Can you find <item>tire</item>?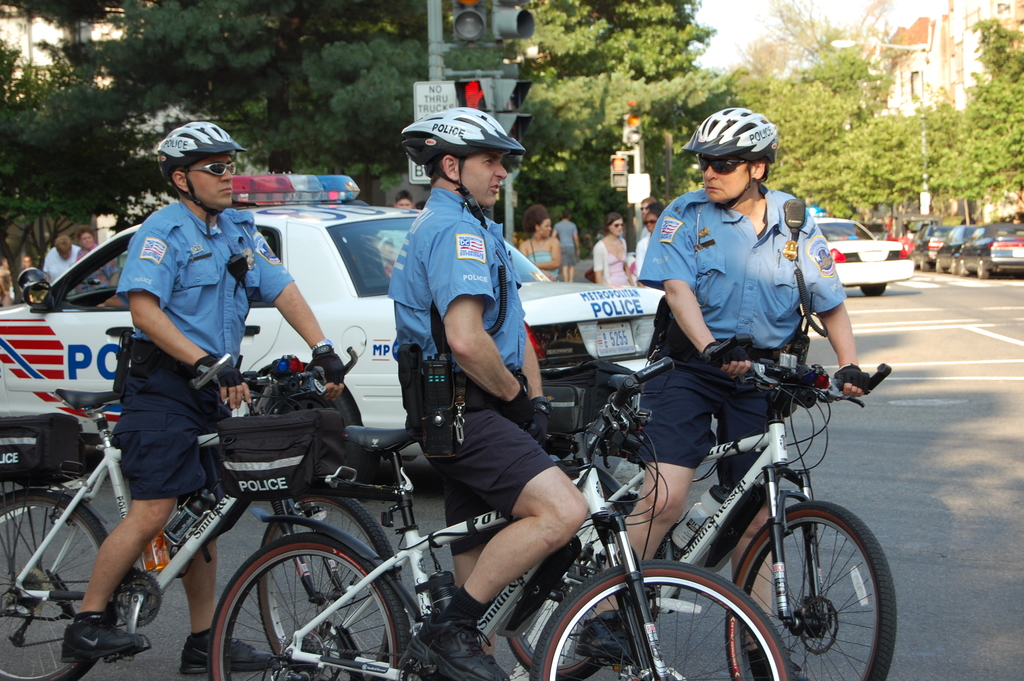
Yes, bounding box: 977/262/988/279.
